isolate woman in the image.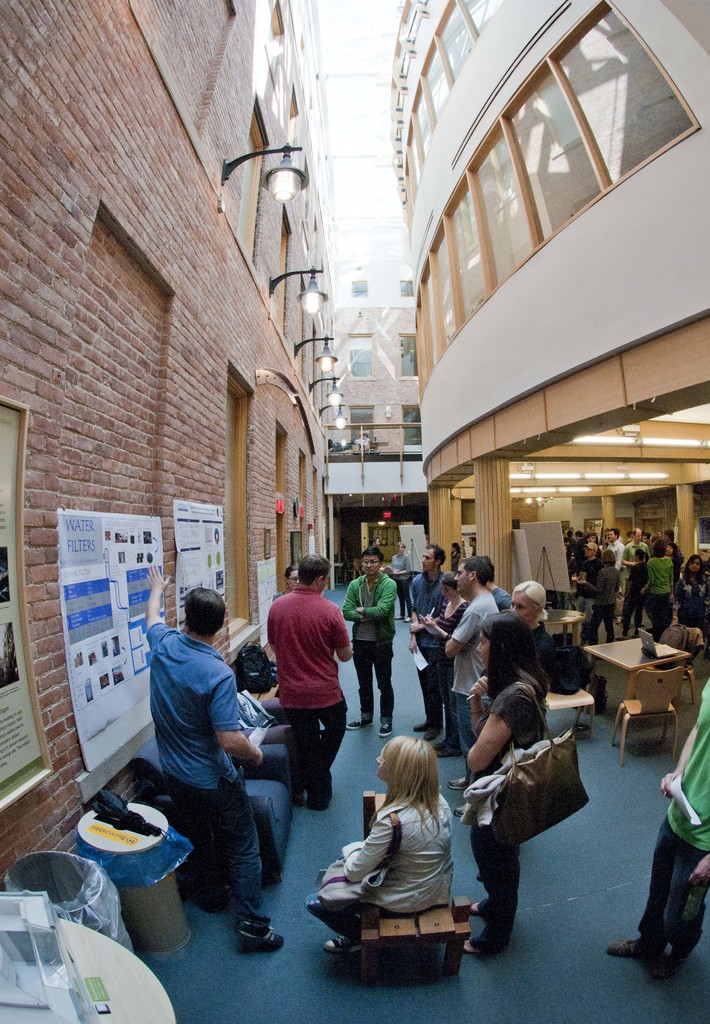
Isolated region: x1=448, y1=542, x2=459, y2=573.
